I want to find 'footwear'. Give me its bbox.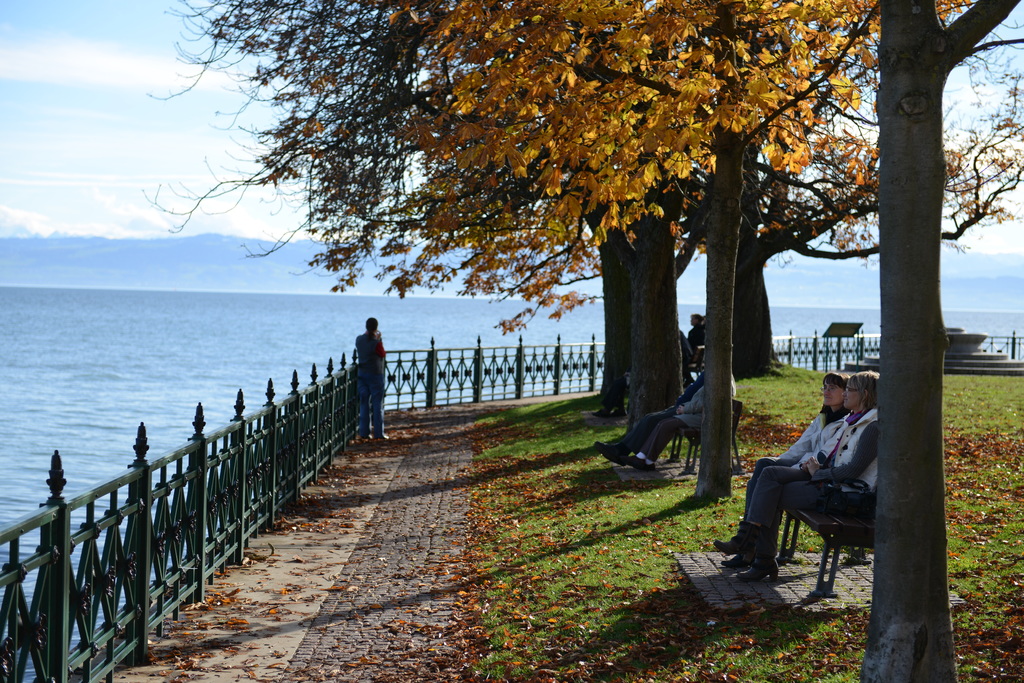
select_region(712, 513, 756, 554).
